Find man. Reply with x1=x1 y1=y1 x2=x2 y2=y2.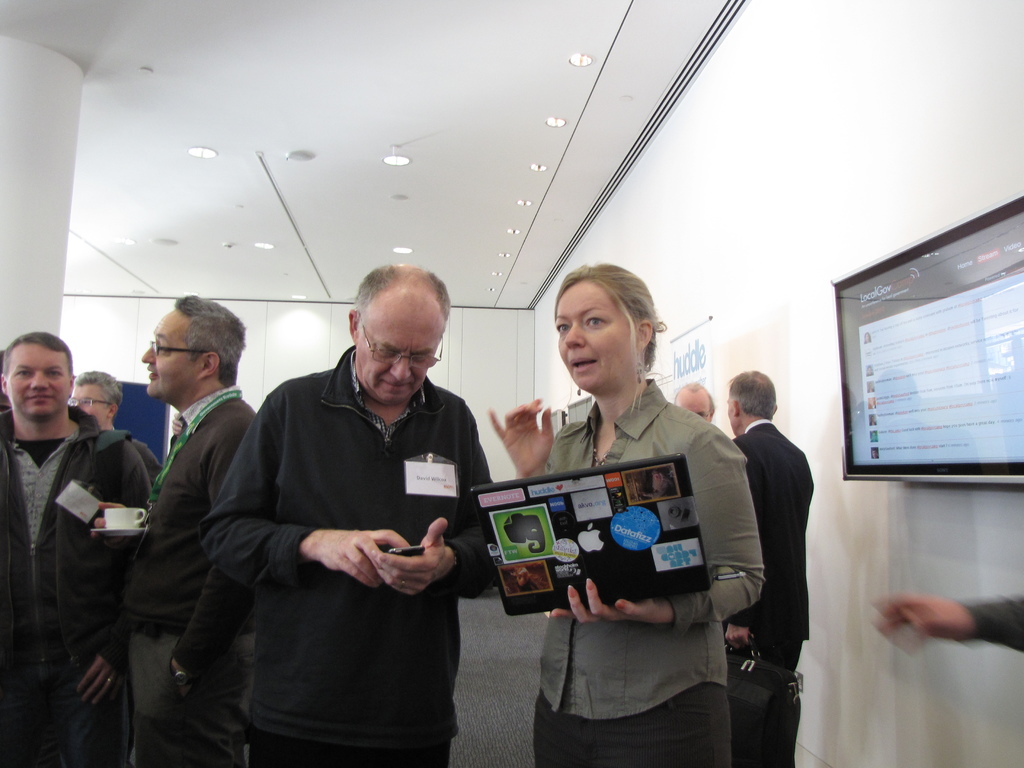
x1=195 y1=257 x2=494 y2=762.
